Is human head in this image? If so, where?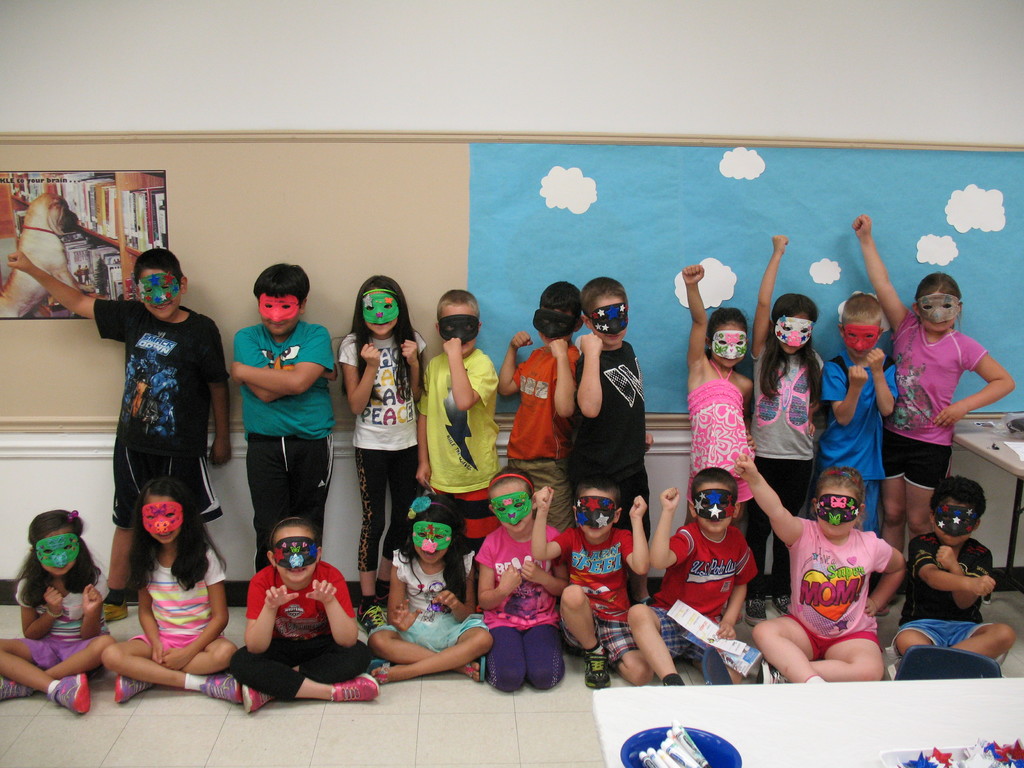
Yes, at <bbox>489, 465, 536, 536</bbox>.
